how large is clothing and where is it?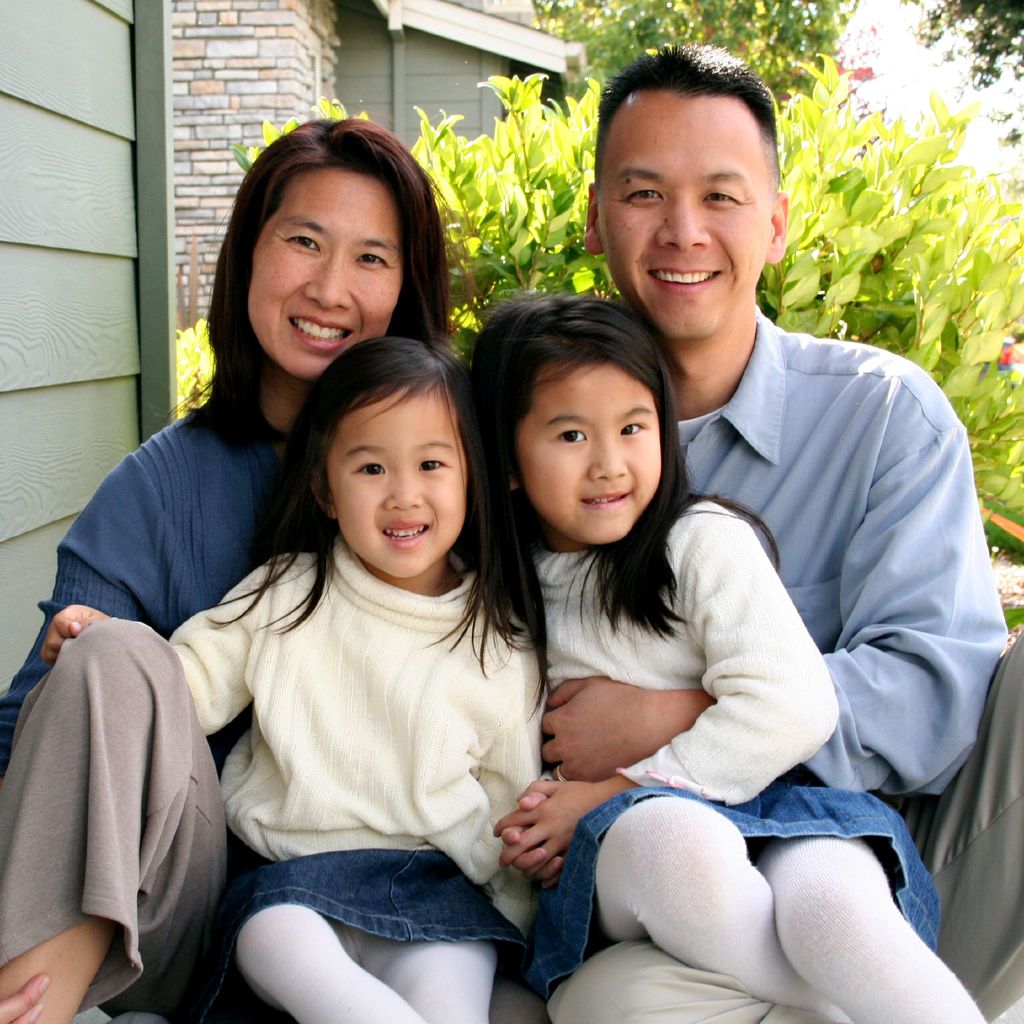
Bounding box: (x1=160, y1=538, x2=541, y2=989).
